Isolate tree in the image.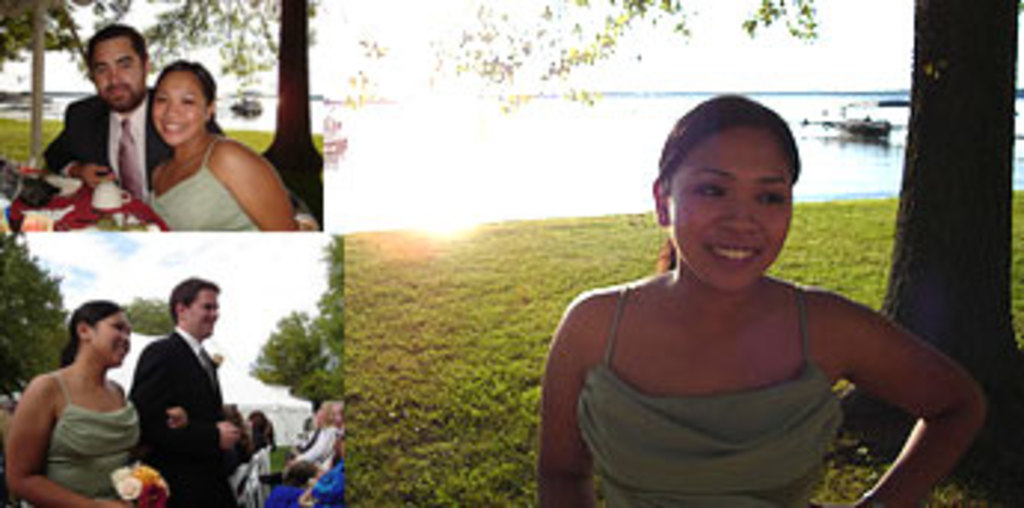
Isolated region: box(140, 0, 335, 190).
